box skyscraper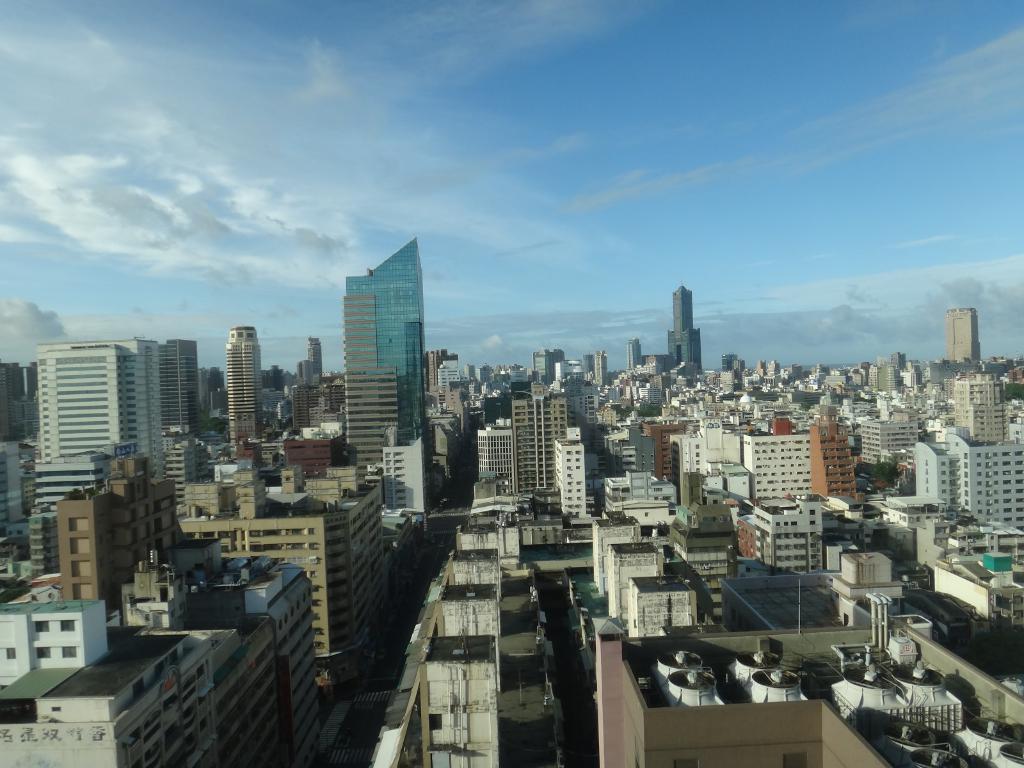
crop(466, 365, 477, 385)
